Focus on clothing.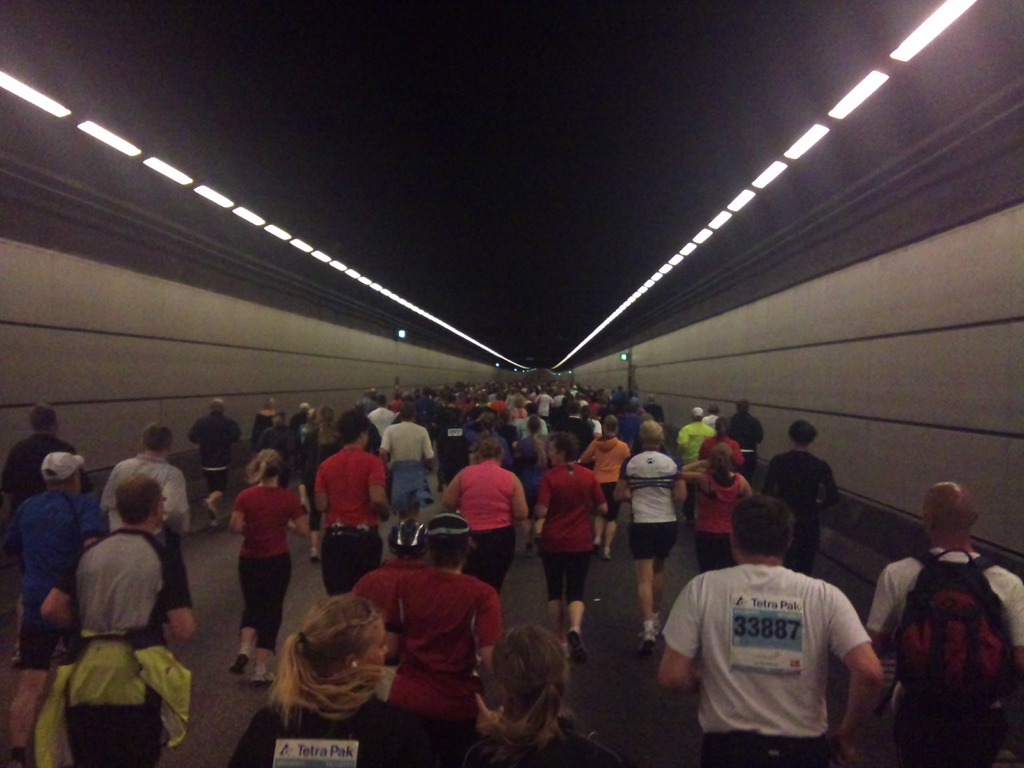
Focused at <bbox>619, 446, 688, 569</bbox>.
